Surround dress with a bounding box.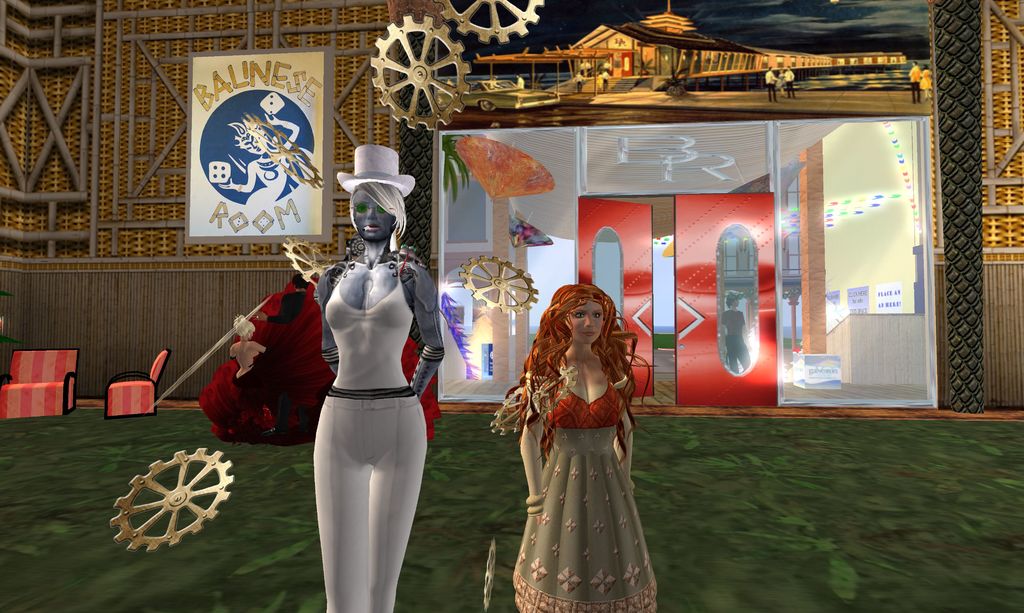
l=509, t=381, r=657, b=612.
